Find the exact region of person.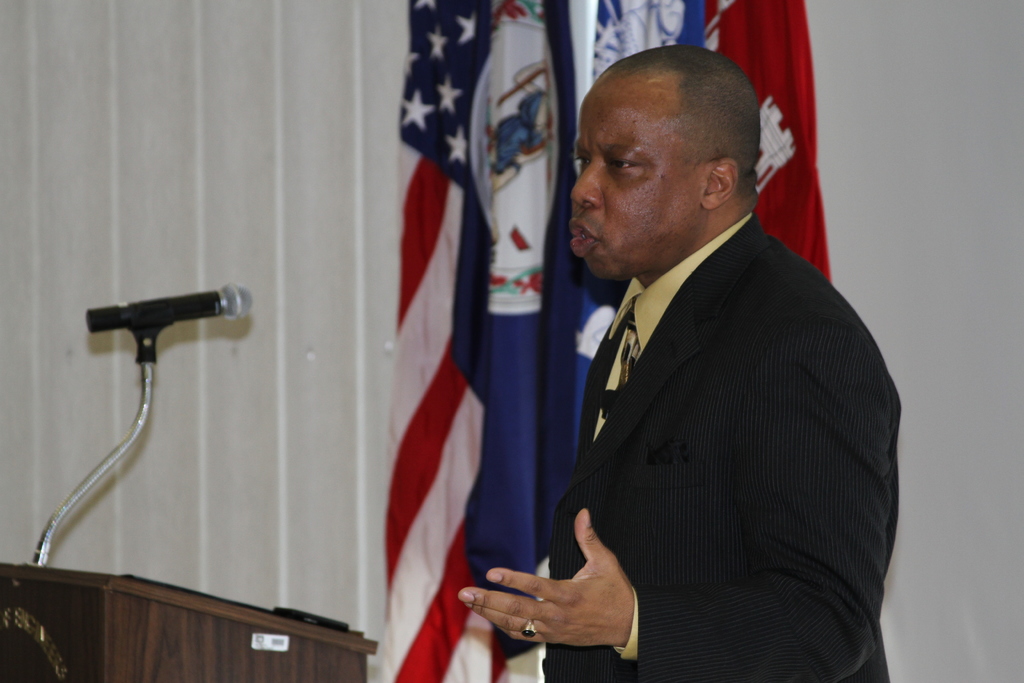
Exact region: {"left": 524, "top": 31, "right": 899, "bottom": 682}.
